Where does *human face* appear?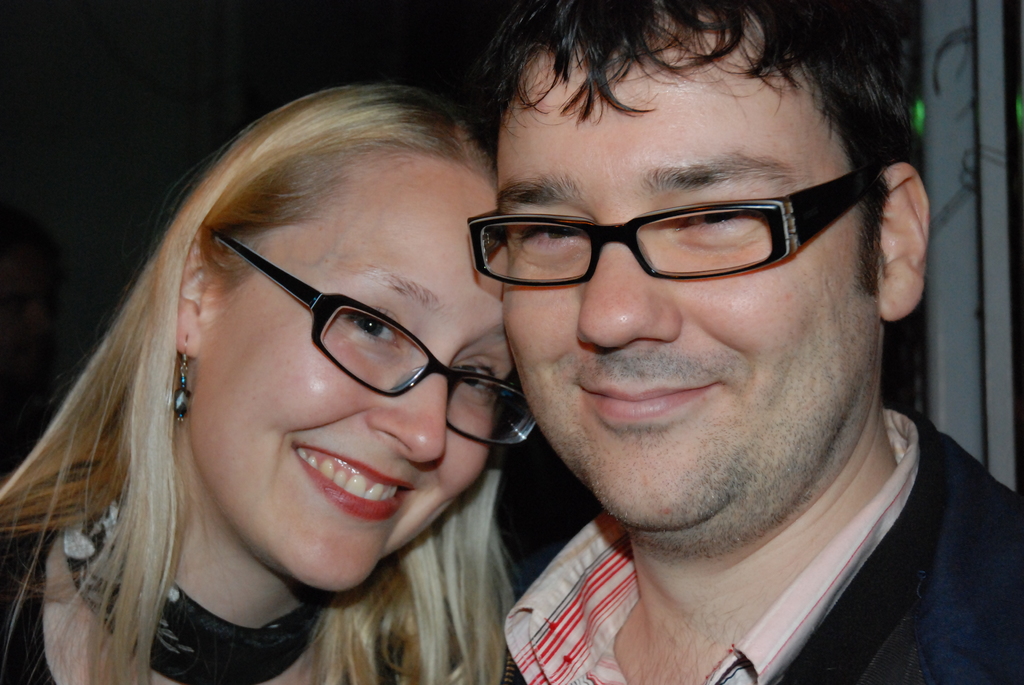
Appears at (502,0,883,534).
